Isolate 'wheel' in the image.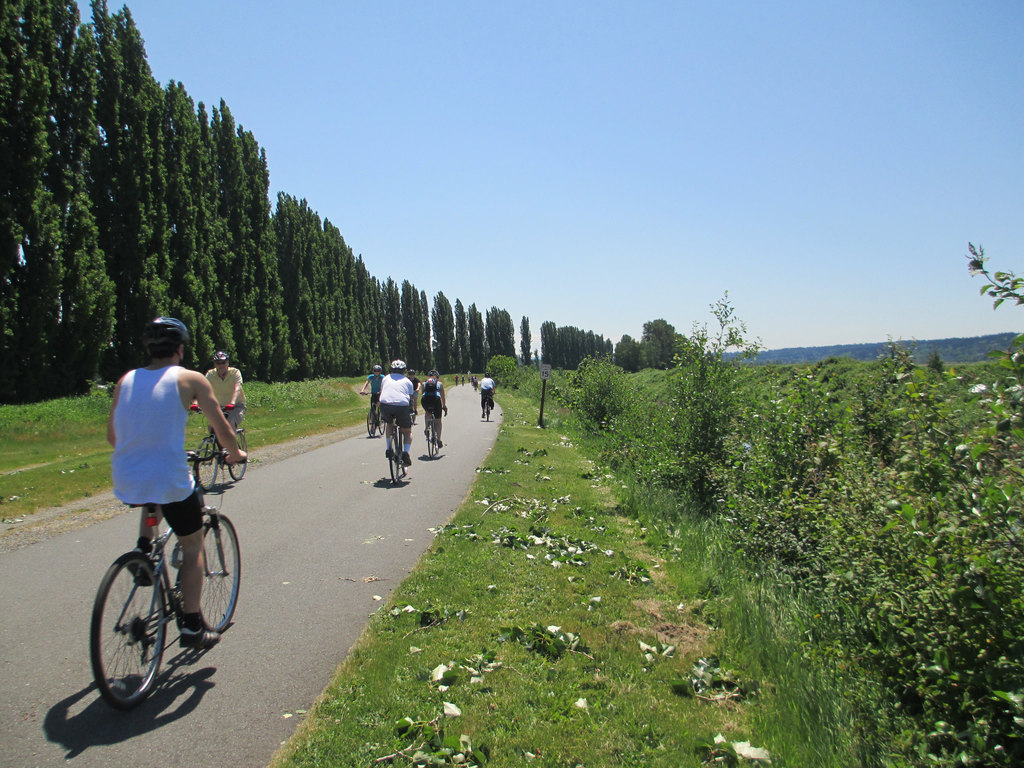
Isolated region: box=[387, 438, 399, 481].
